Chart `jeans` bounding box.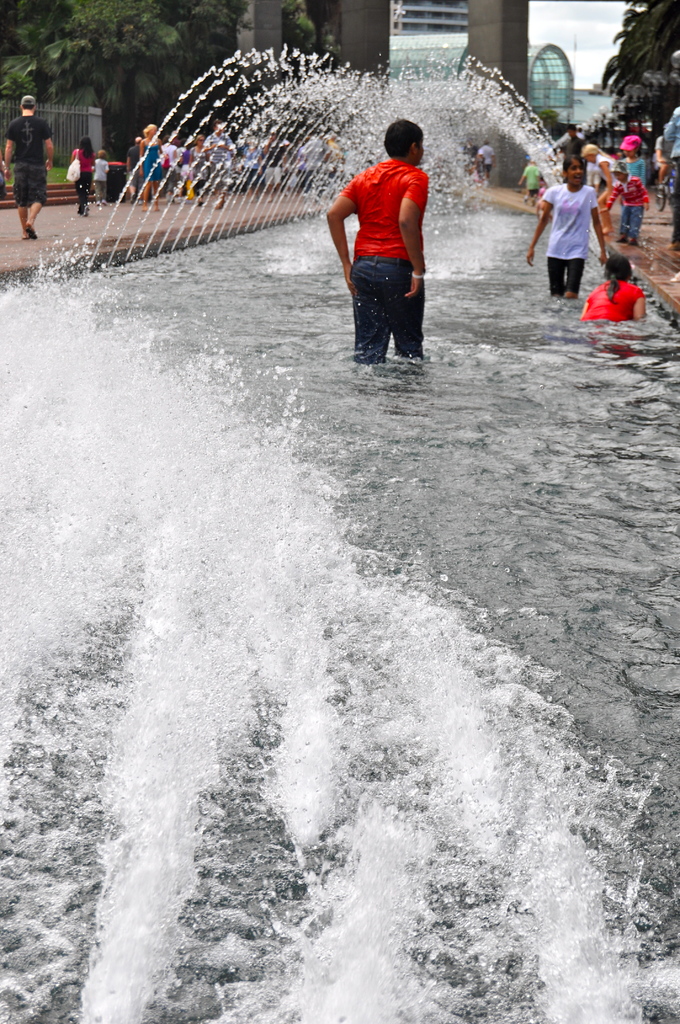
Charted: bbox(620, 204, 644, 244).
